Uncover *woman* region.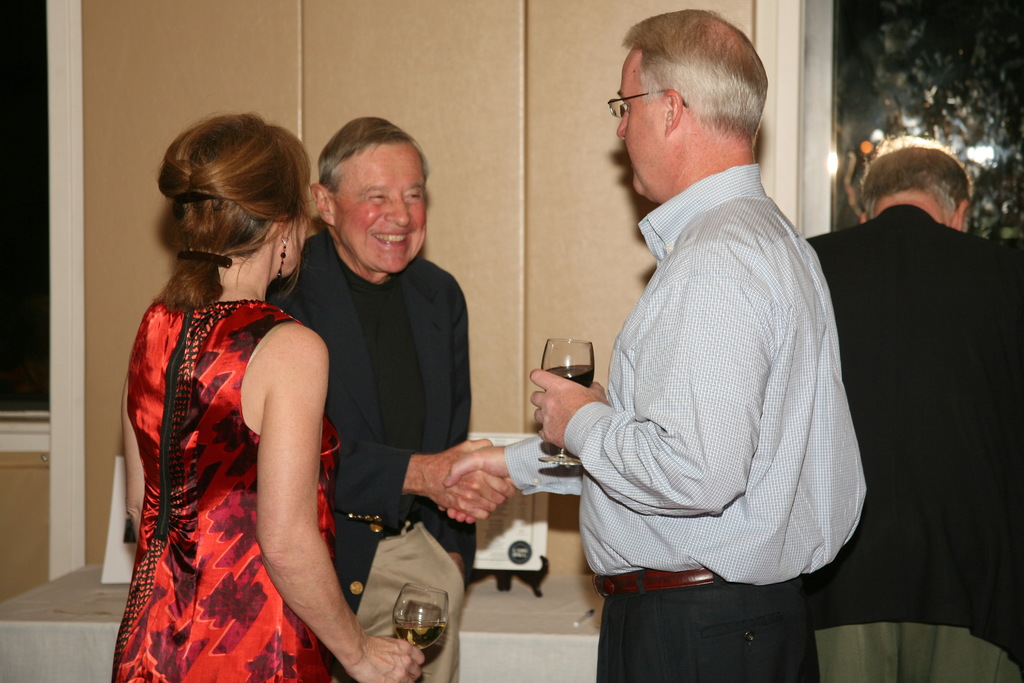
Uncovered: <bbox>102, 104, 351, 682</bbox>.
